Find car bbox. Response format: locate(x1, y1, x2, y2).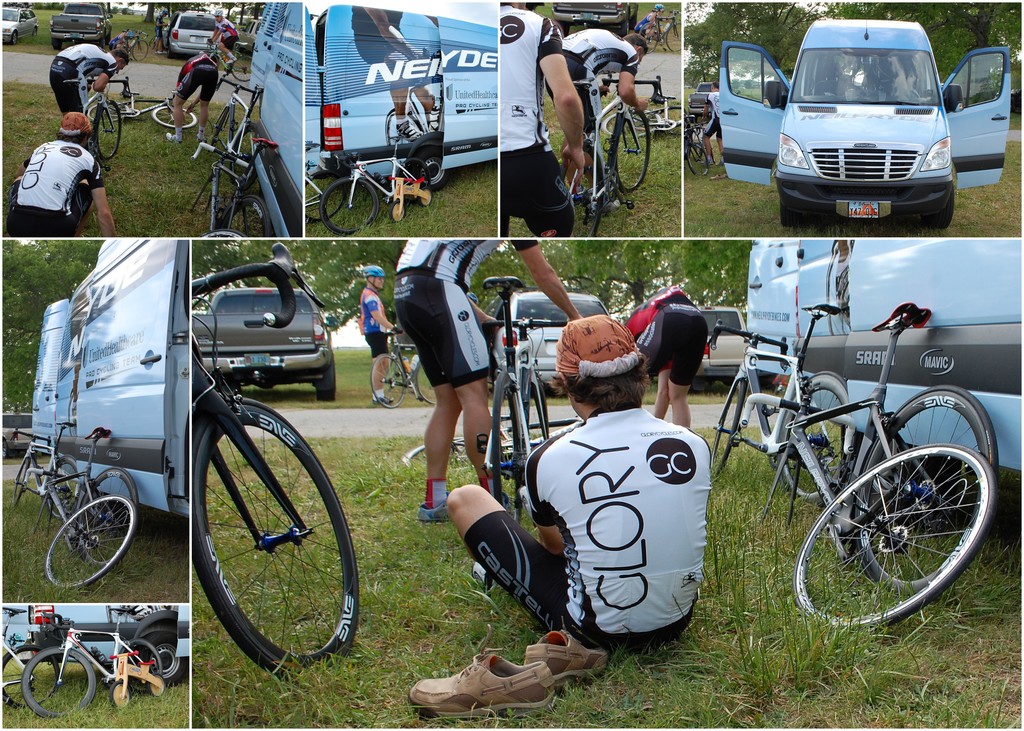
locate(732, 241, 1023, 510).
